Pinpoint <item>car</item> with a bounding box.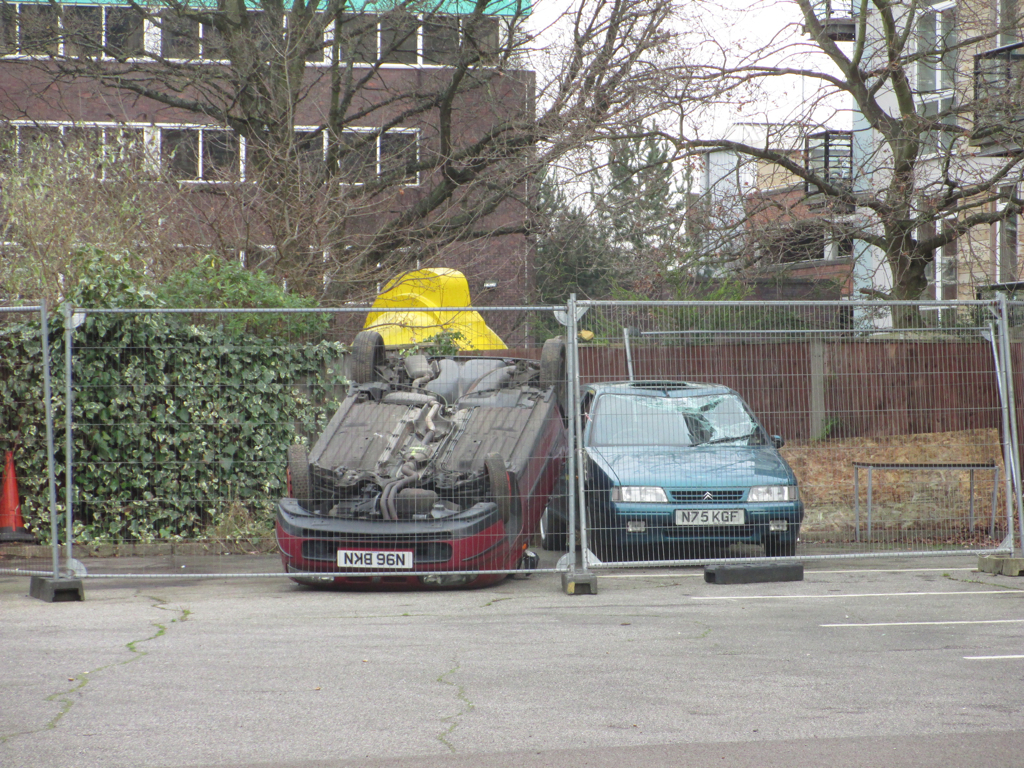
box(544, 367, 789, 581).
